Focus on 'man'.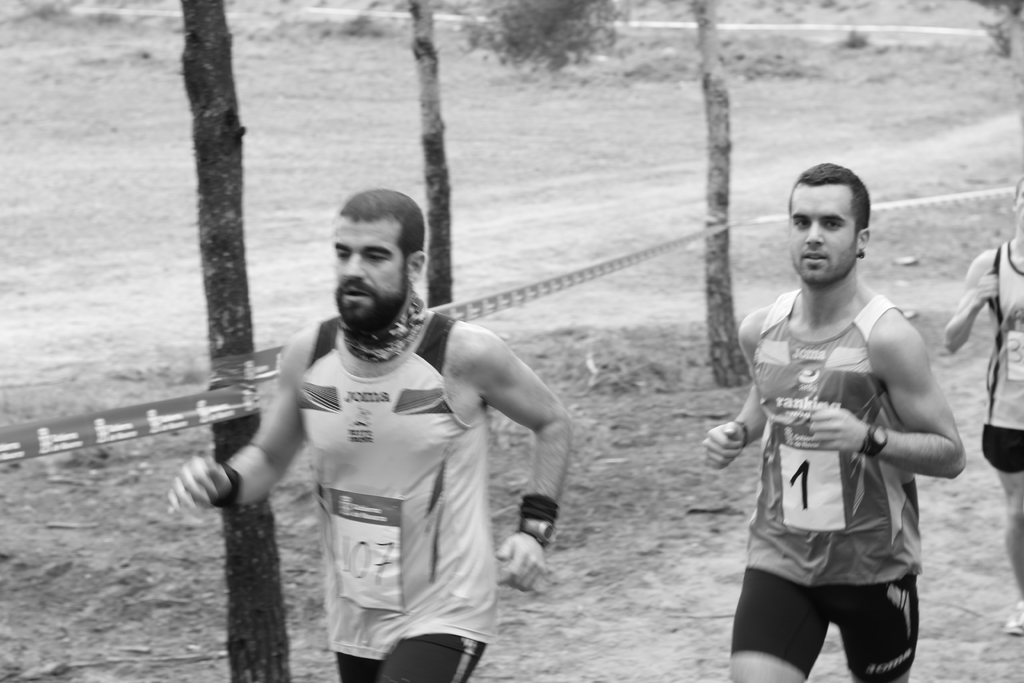
Focused at (168, 186, 571, 682).
